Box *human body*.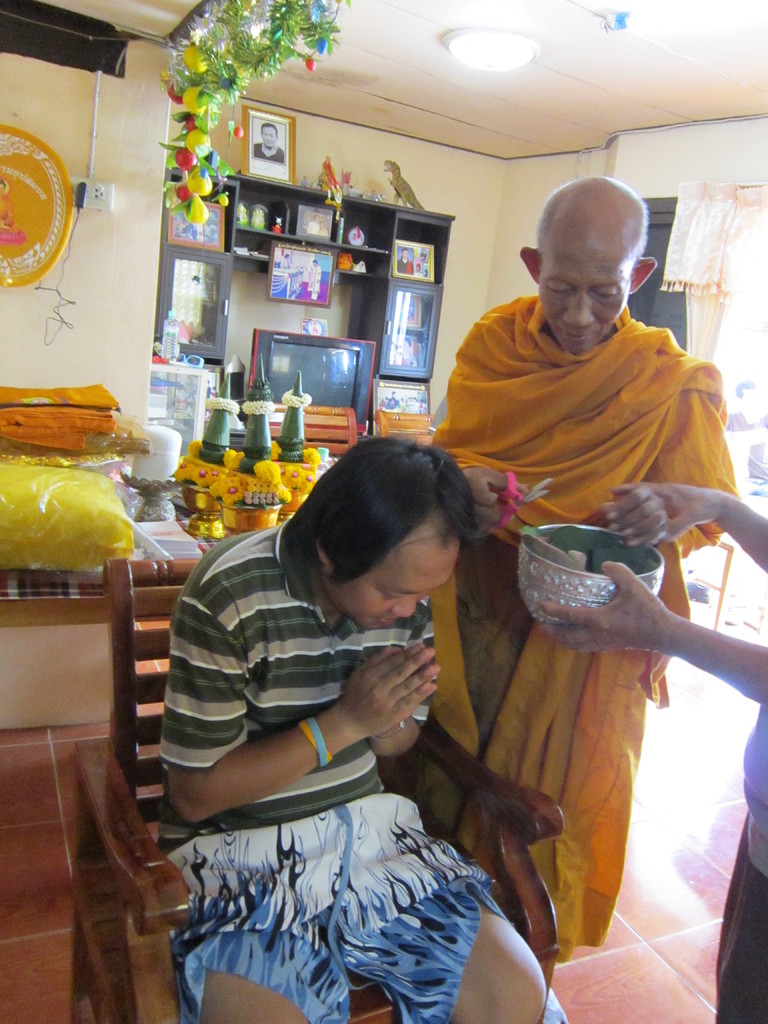
region(420, 168, 754, 982).
